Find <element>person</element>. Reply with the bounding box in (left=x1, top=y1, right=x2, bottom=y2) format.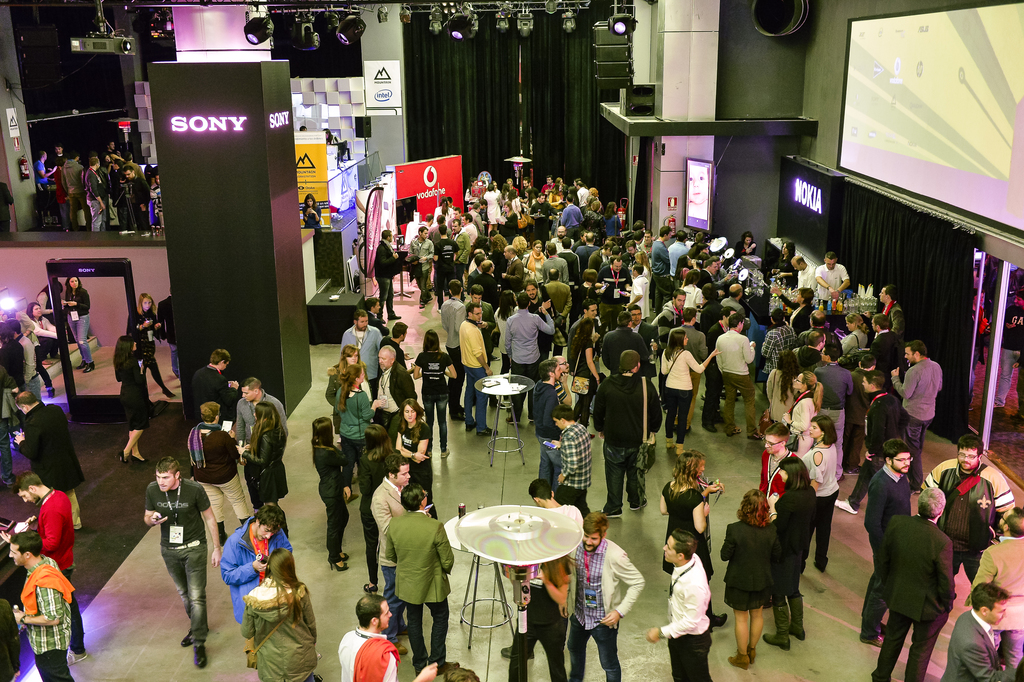
(left=141, top=458, right=208, bottom=663).
